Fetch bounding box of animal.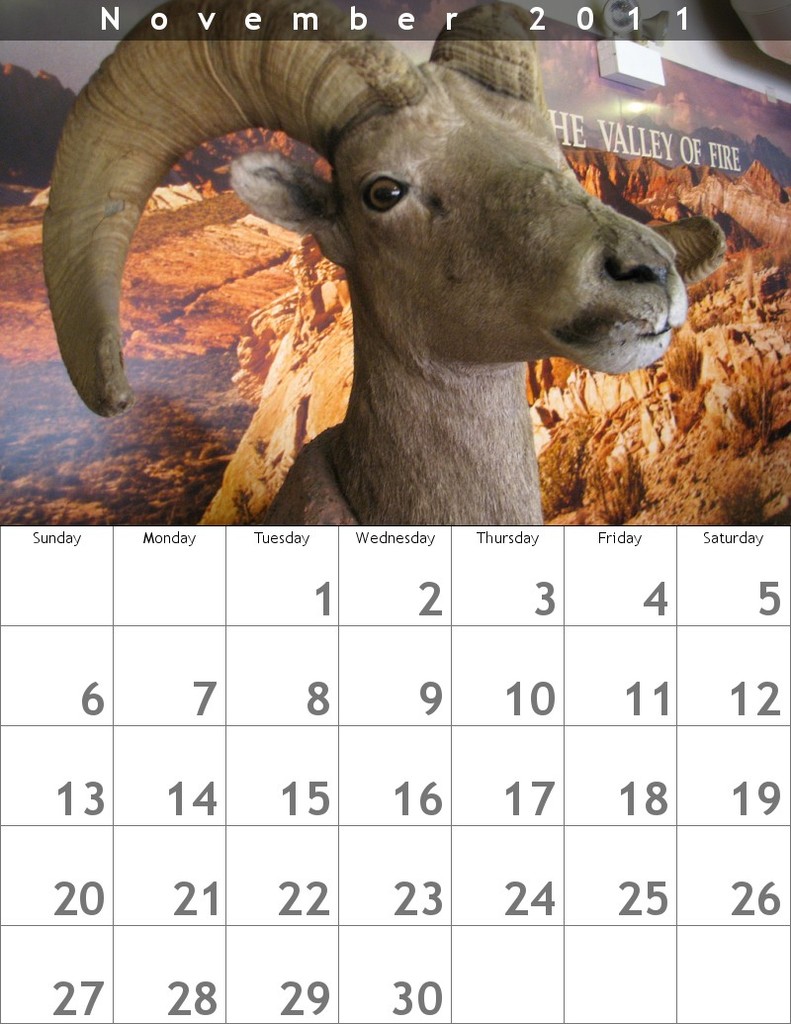
Bbox: bbox=[37, 0, 724, 528].
